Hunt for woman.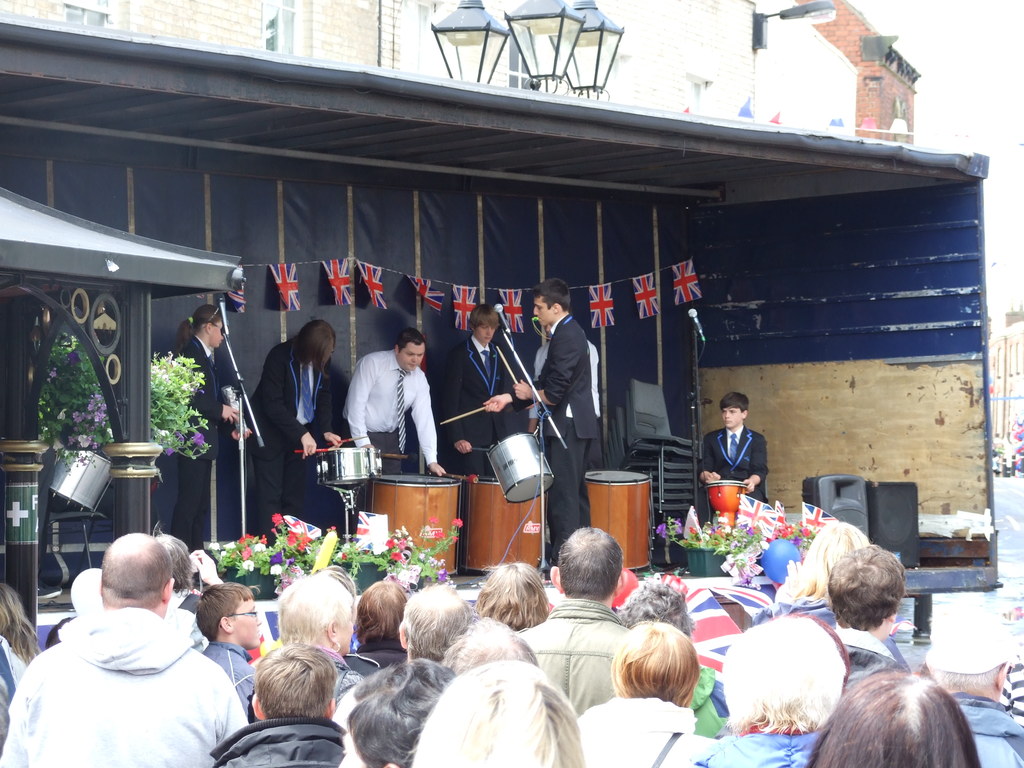
Hunted down at <box>808,664,974,767</box>.
